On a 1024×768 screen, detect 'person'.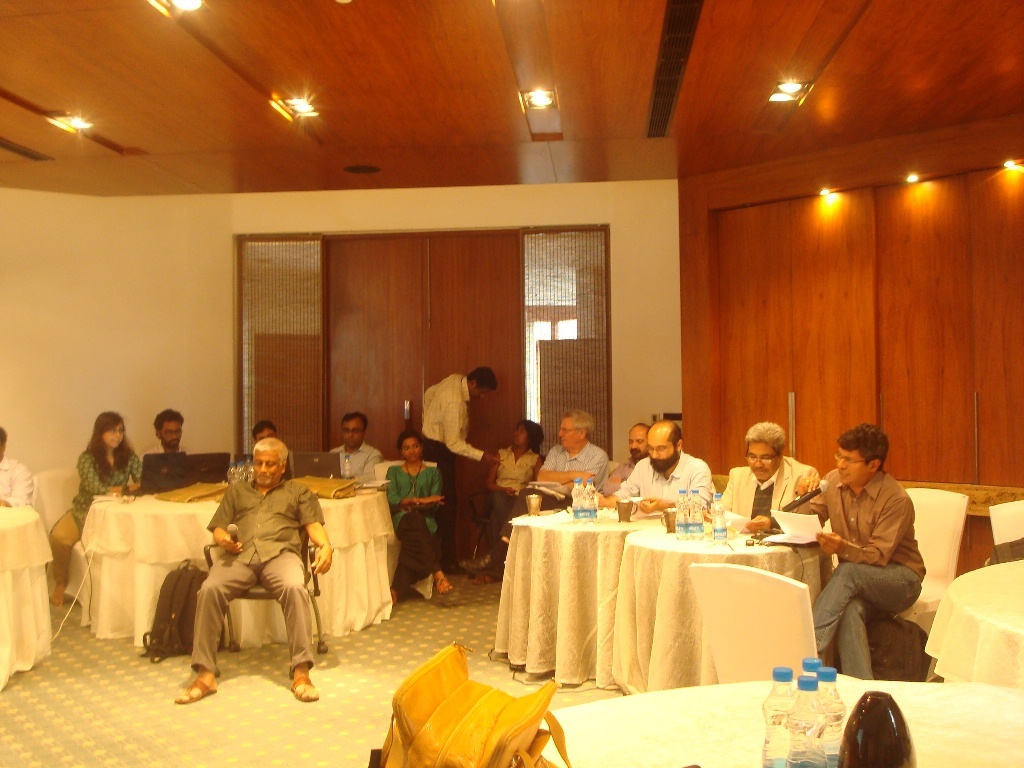
419/364/504/564.
